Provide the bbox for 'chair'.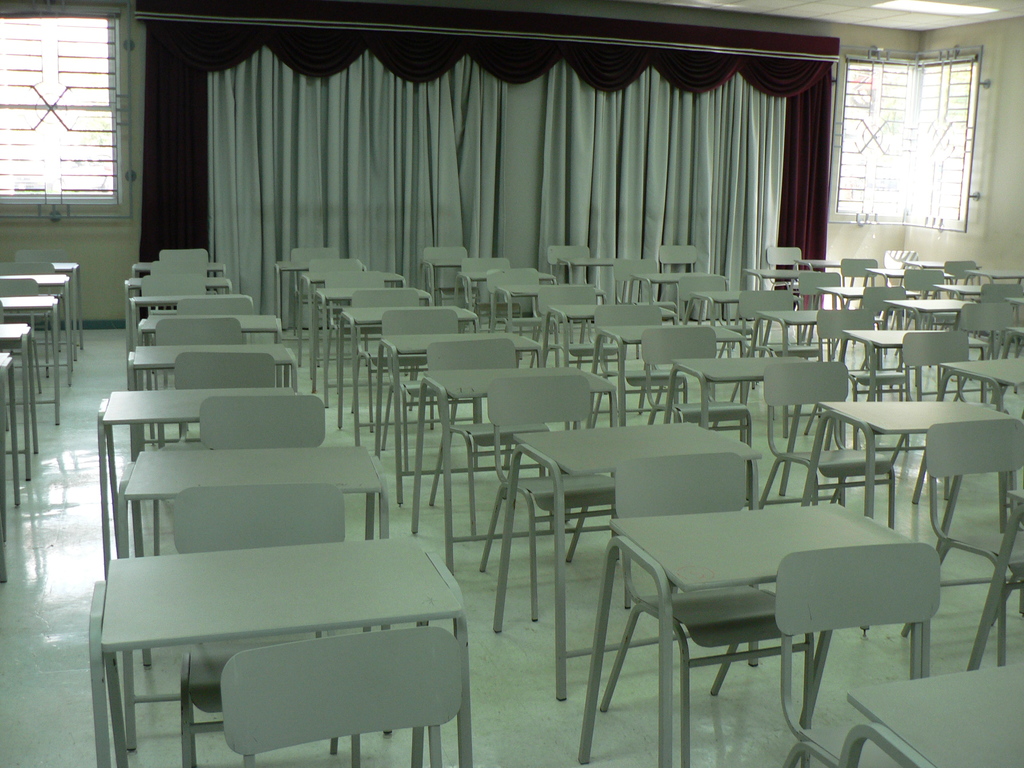
(x1=817, y1=307, x2=902, y2=447).
